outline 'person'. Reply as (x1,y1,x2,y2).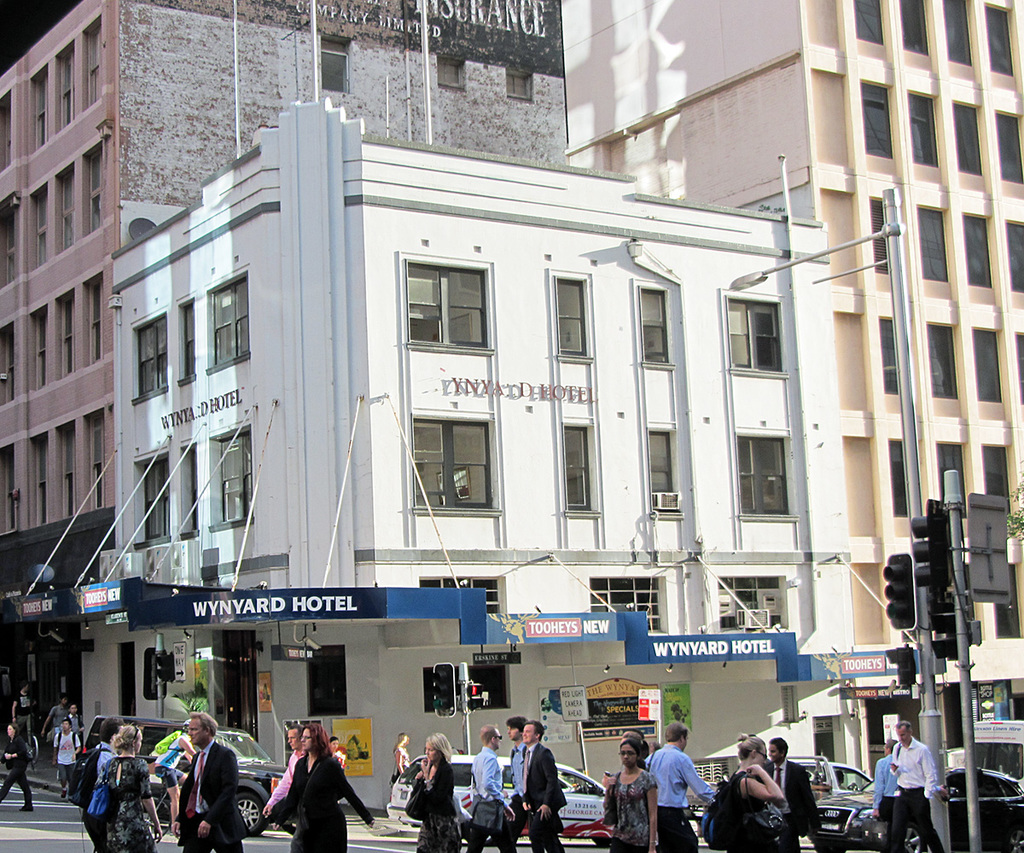
(106,728,182,852).
